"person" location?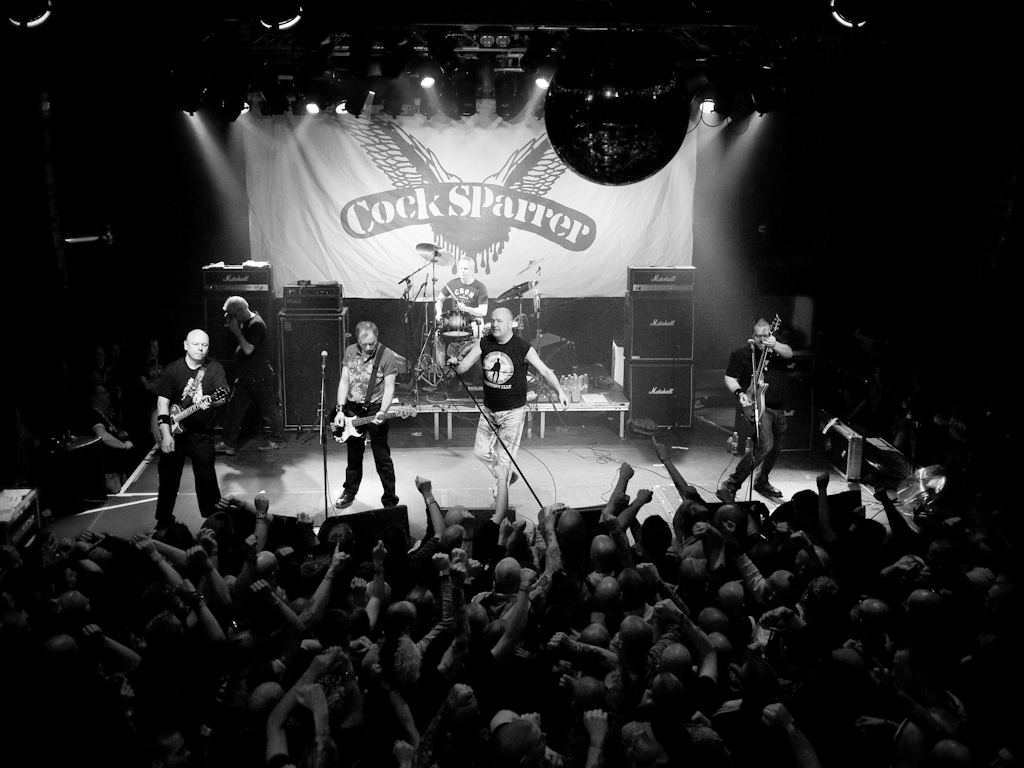
box=[456, 303, 563, 498]
